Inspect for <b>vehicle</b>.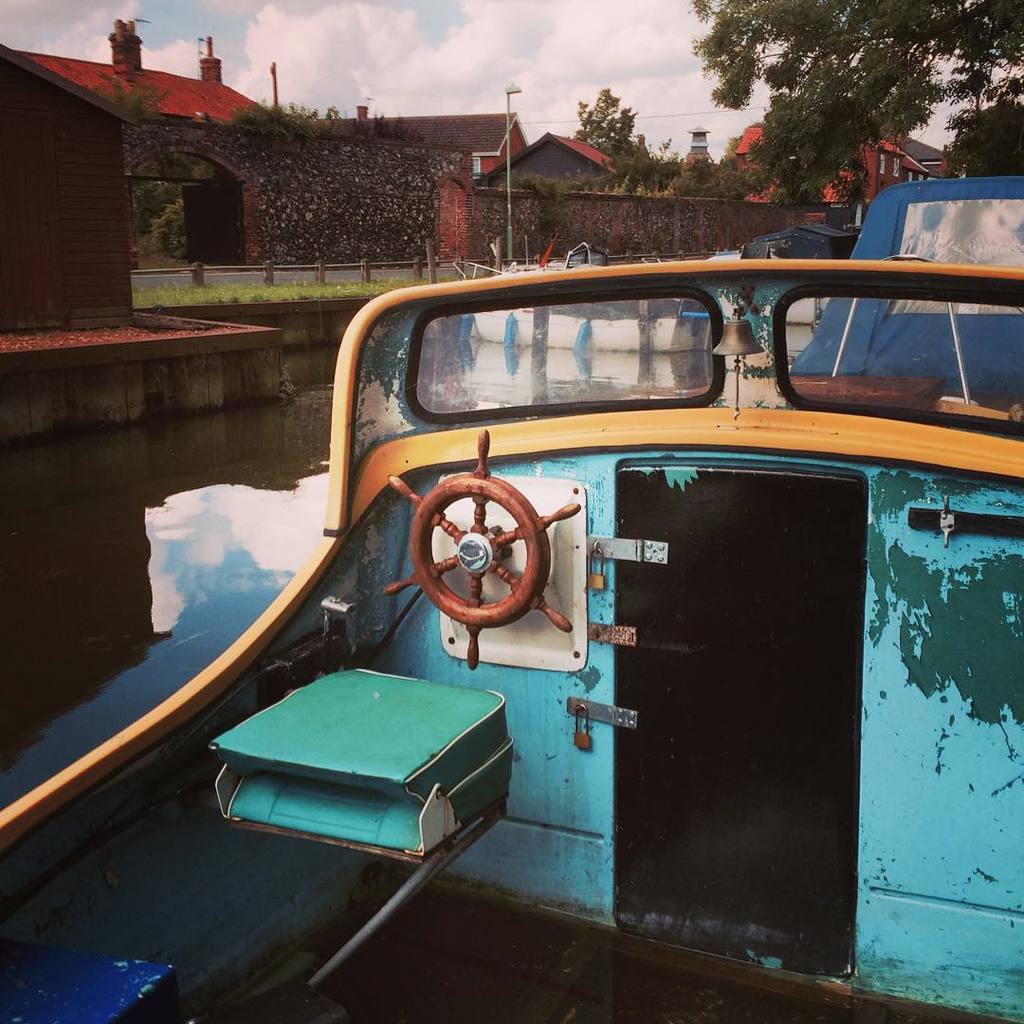
Inspection: bbox(459, 241, 708, 357).
